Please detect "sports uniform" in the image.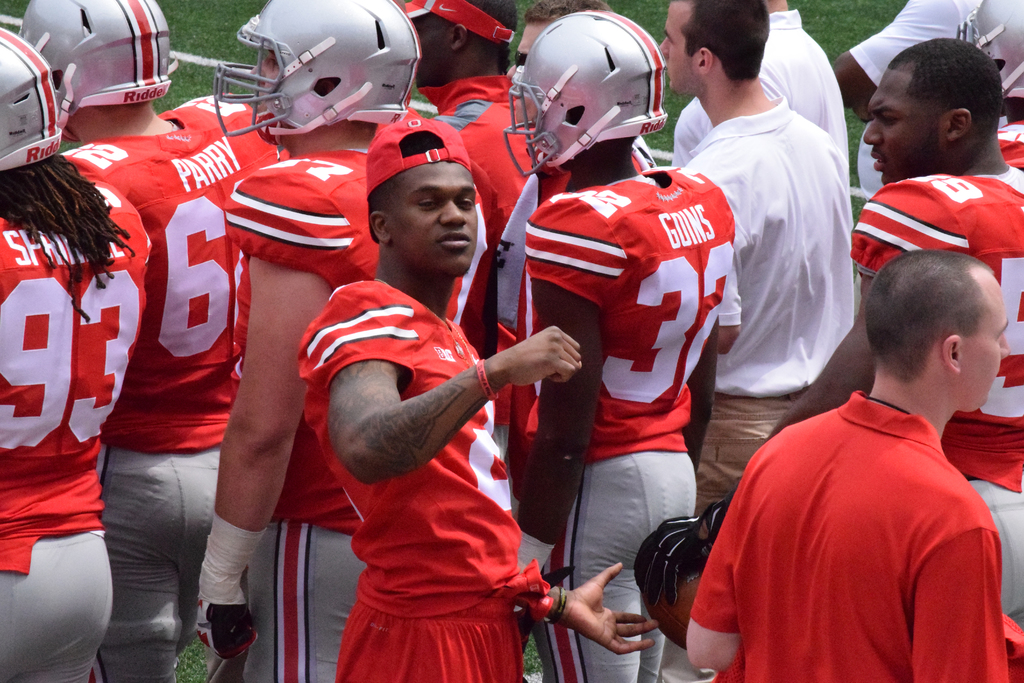
rect(290, 266, 536, 682).
